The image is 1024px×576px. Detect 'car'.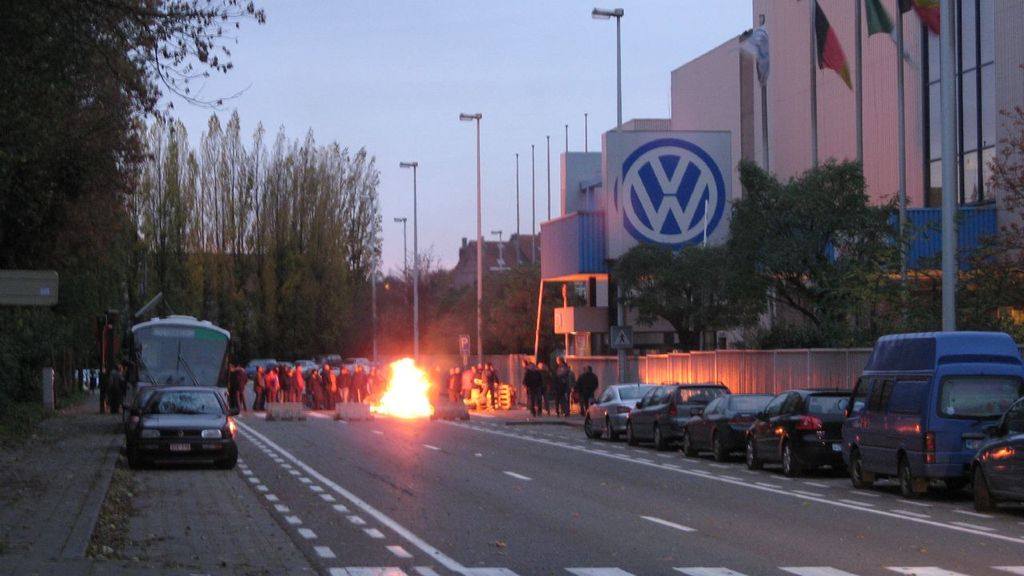
Detection: <box>745,386,854,474</box>.
